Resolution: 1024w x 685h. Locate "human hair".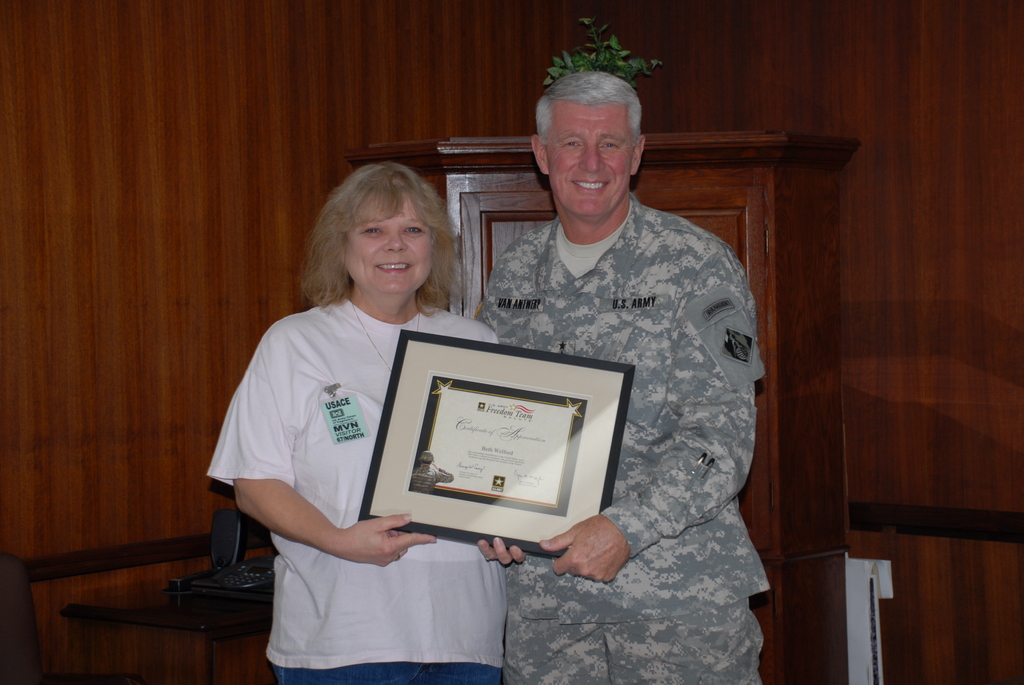
select_region(305, 154, 450, 313).
